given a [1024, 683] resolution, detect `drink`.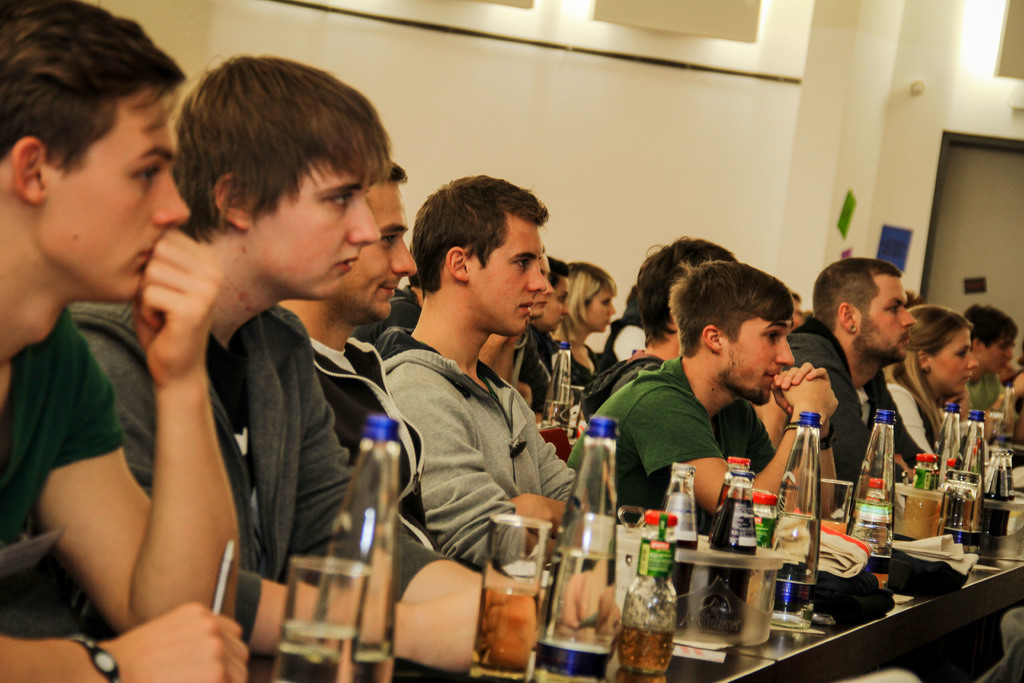
(467, 588, 535, 682).
